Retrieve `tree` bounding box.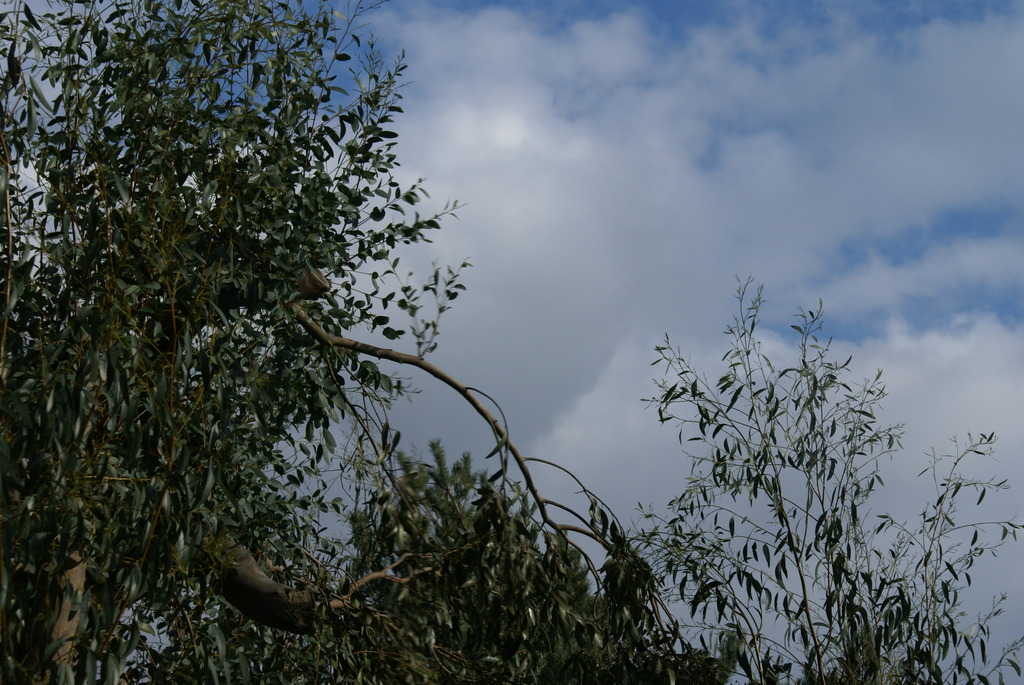
Bounding box: locate(605, 254, 965, 664).
